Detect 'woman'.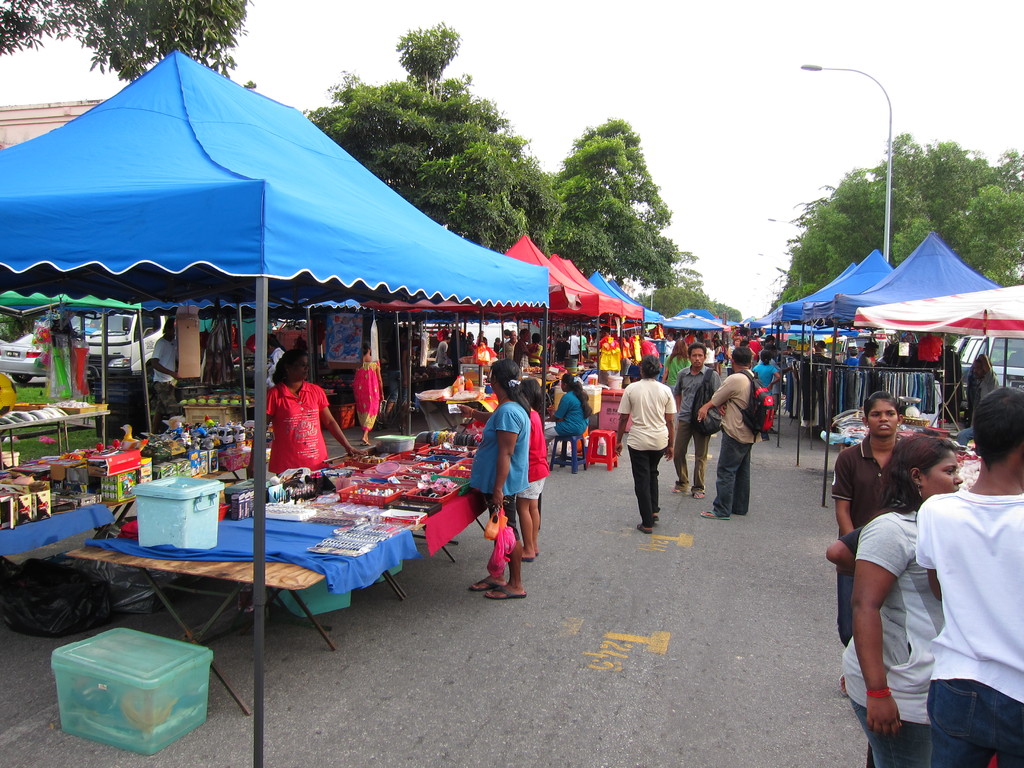
Detected at 246:349:365:479.
